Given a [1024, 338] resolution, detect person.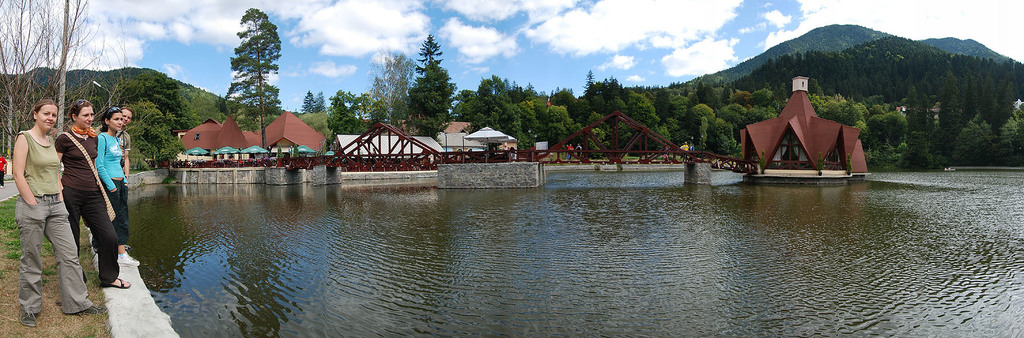
(13,101,97,319).
